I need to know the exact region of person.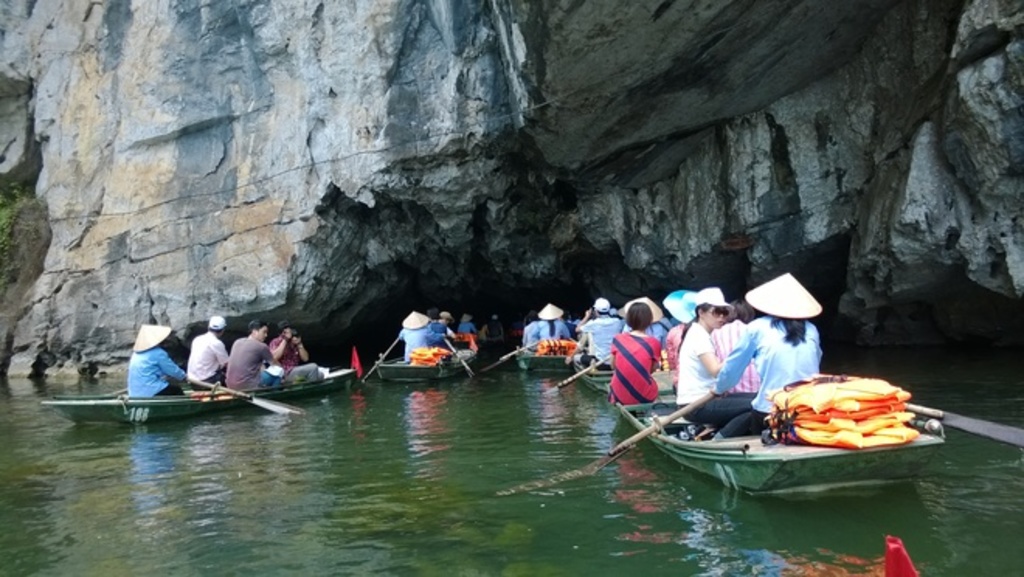
Region: box=[436, 338, 478, 375].
